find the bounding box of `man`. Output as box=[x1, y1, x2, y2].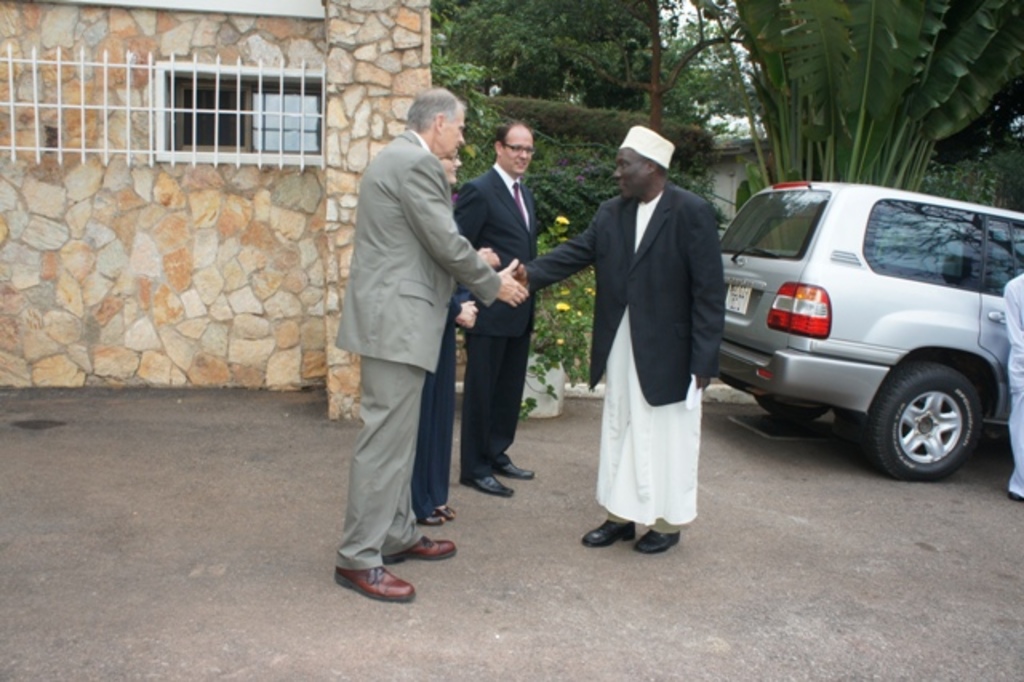
box=[510, 122, 731, 554].
